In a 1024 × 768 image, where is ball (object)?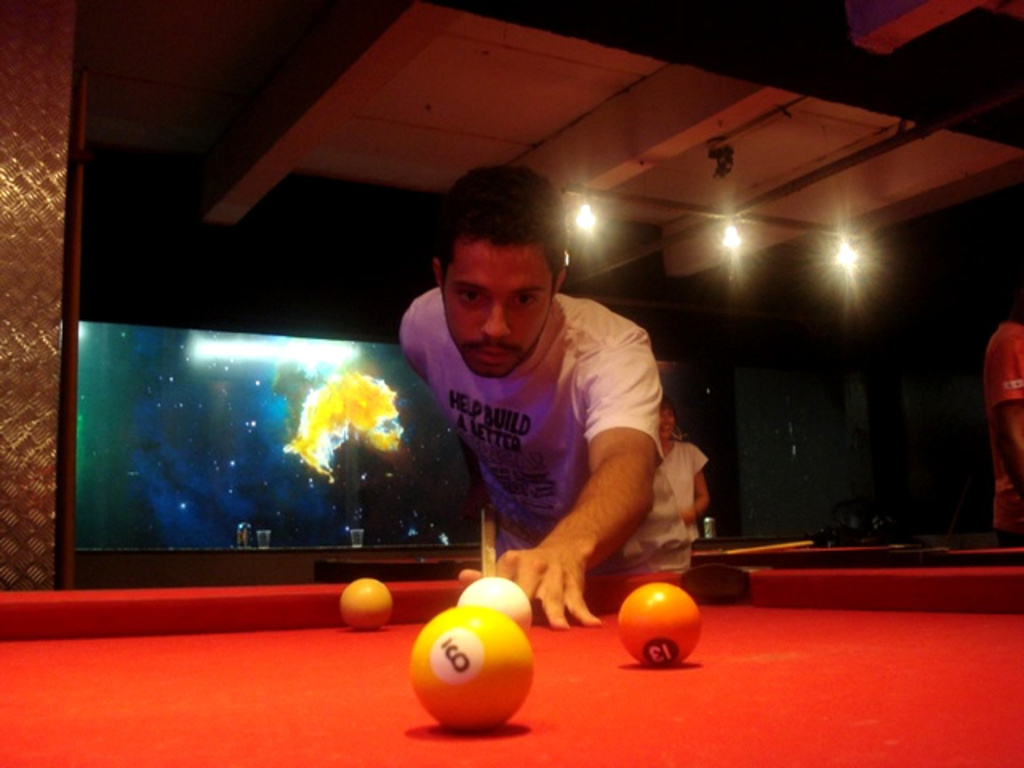
locate(406, 613, 538, 734).
